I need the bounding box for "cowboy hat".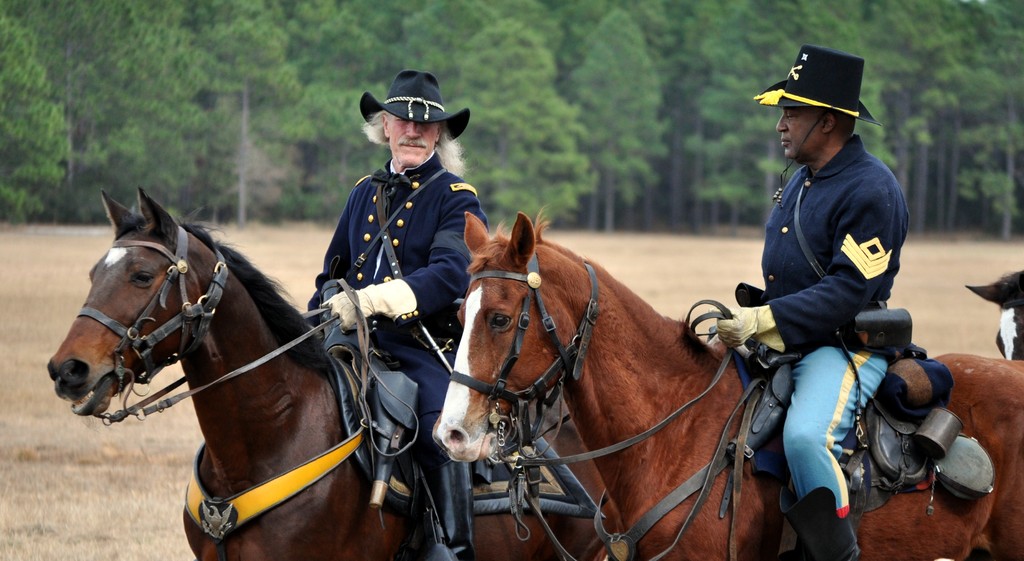
Here it is: x1=744, y1=38, x2=876, y2=122.
